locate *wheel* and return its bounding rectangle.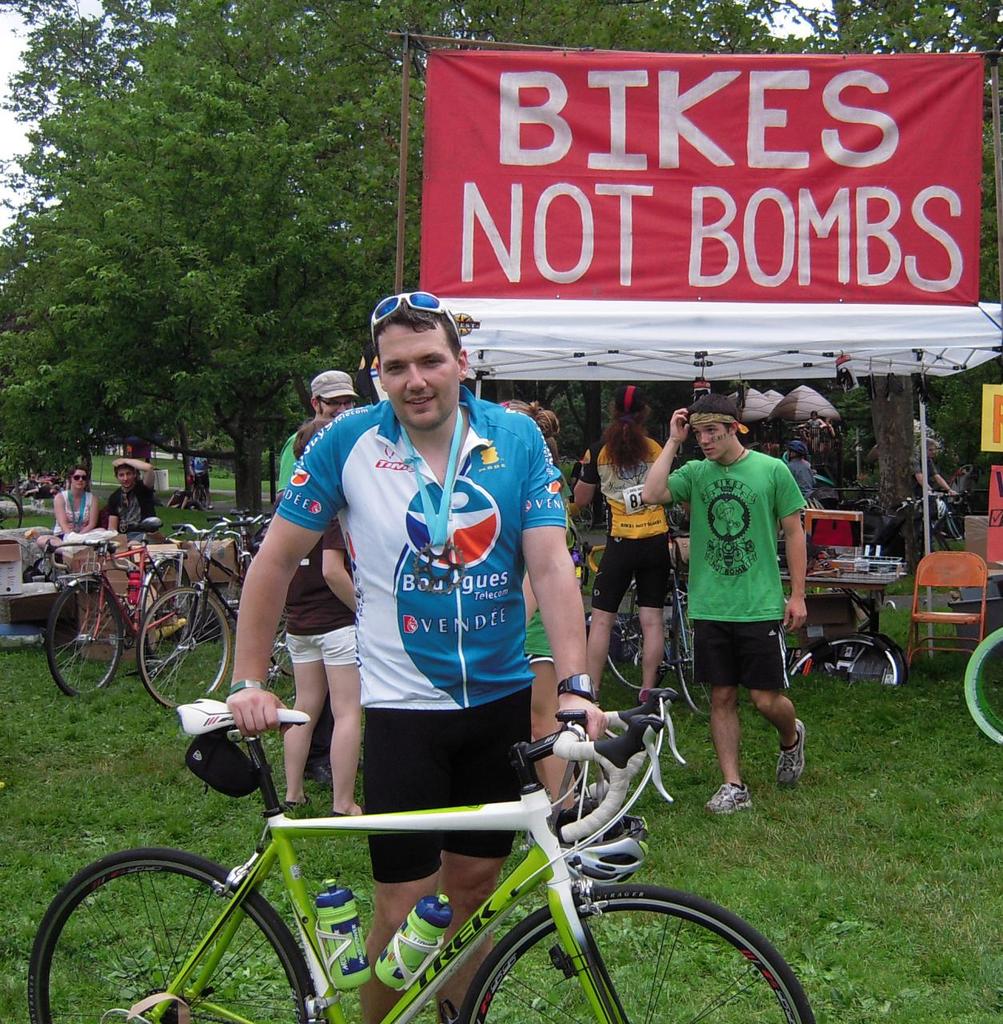
locate(46, 572, 122, 697).
